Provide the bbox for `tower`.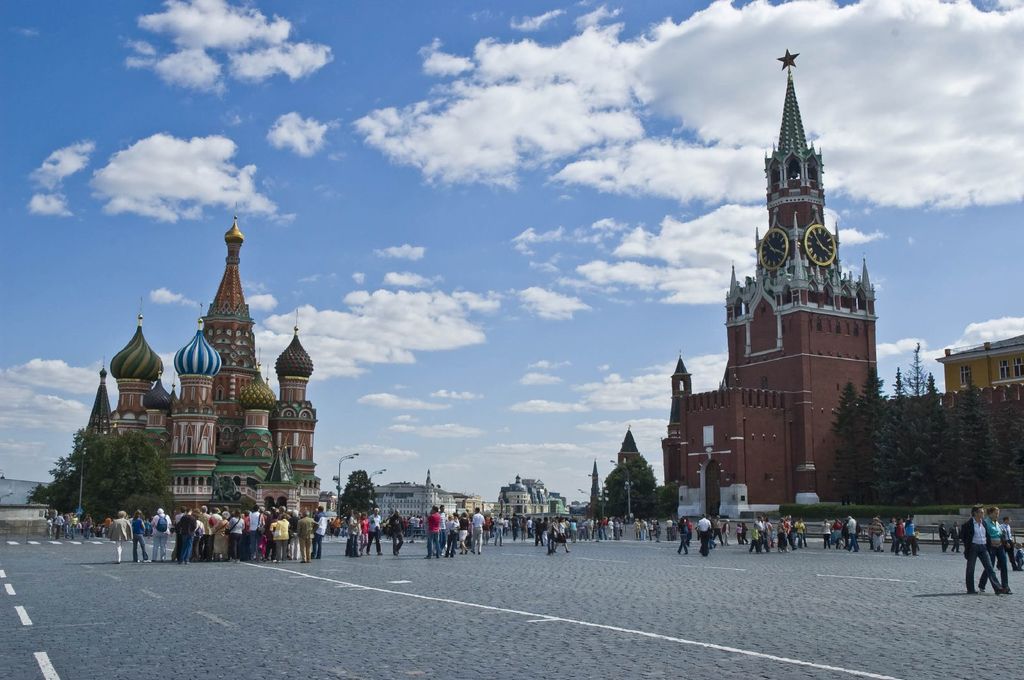
(271,333,317,514).
